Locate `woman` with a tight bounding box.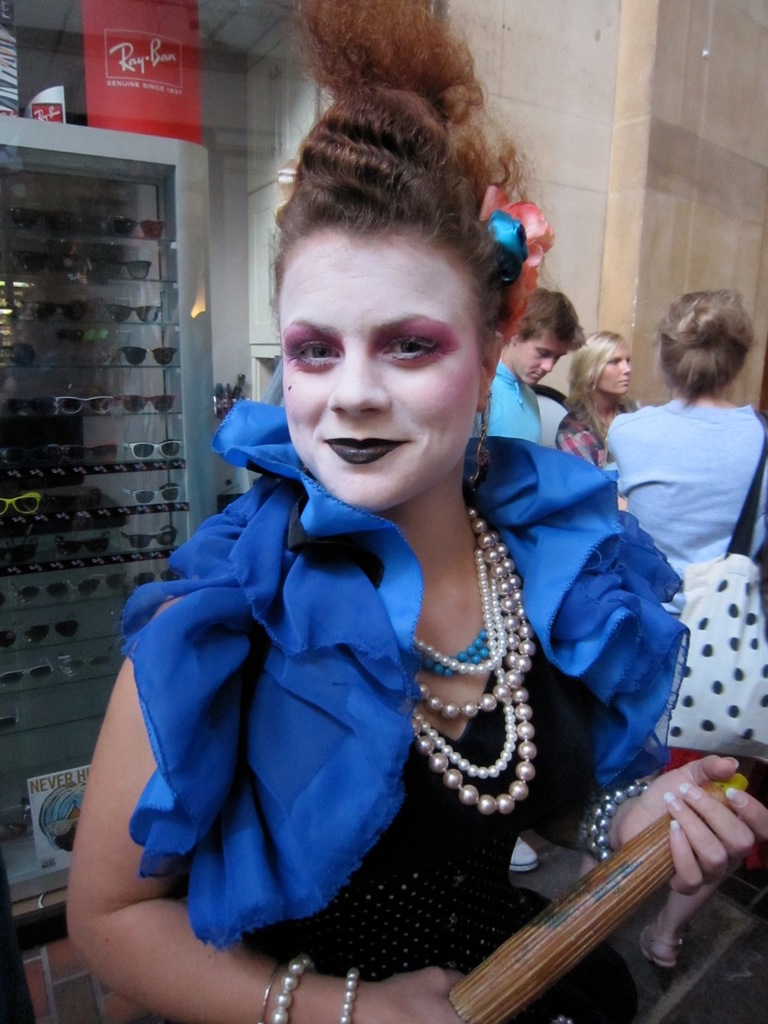
x1=61 y1=0 x2=767 y2=1023.
